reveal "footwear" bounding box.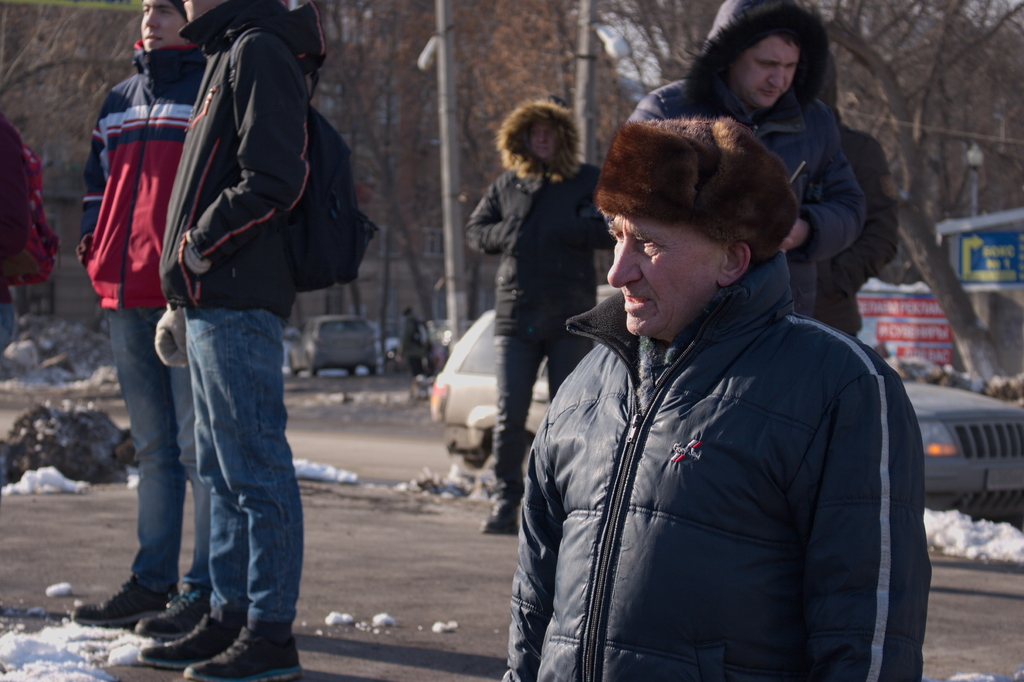
Revealed: [76, 572, 156, 628].
